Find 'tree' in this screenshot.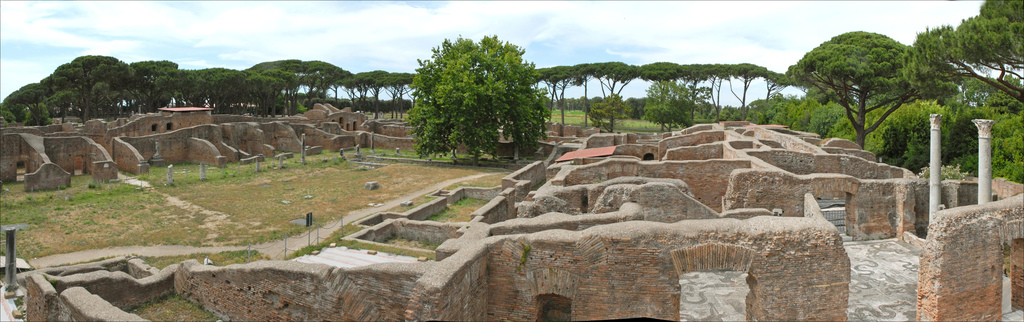
The bounding box for 'tree' is (900,0,1023,130).
